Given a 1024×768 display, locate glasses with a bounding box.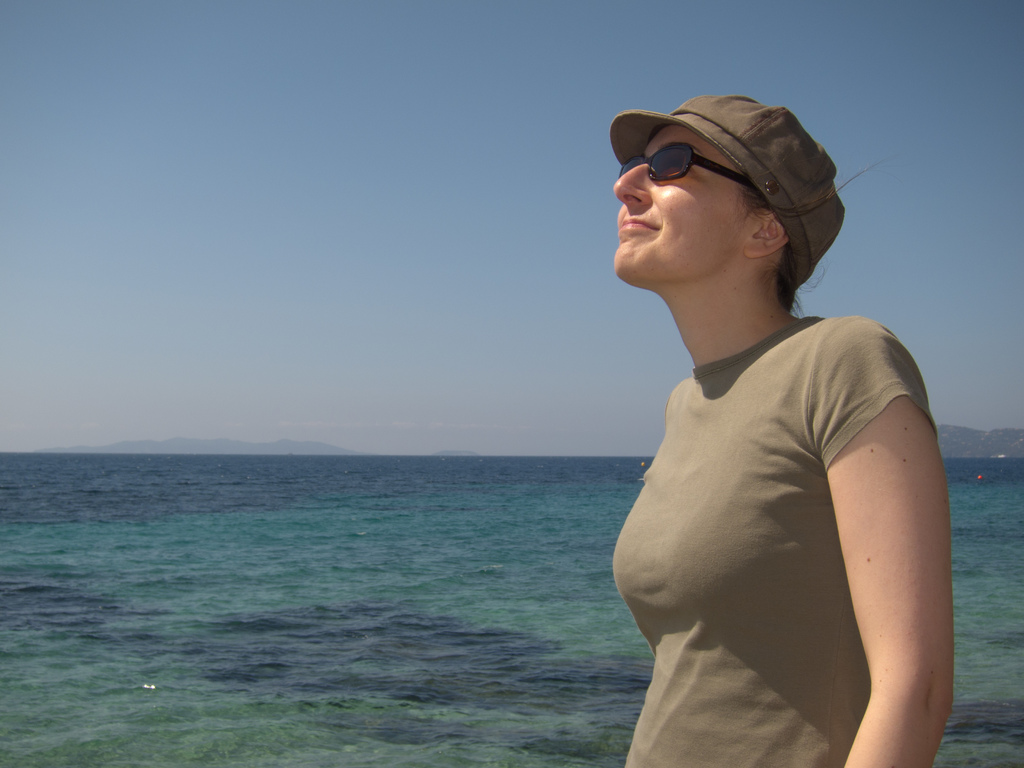
Located: {"left": 617, "top": 134, "right": 766, "bottom": 192}.
